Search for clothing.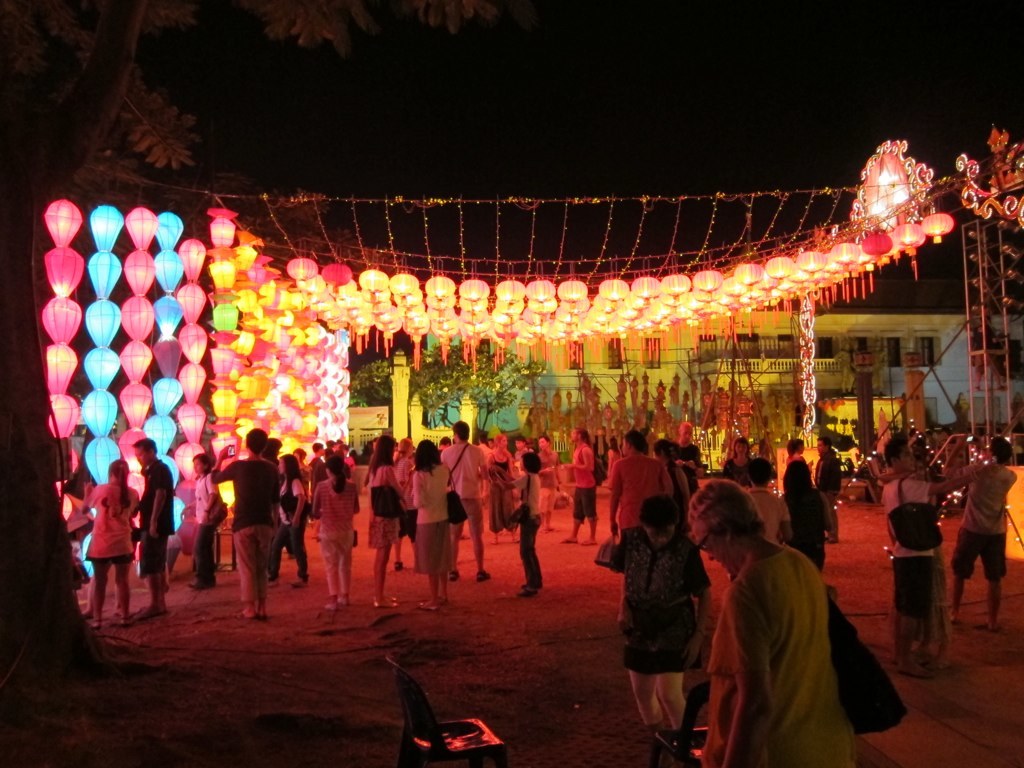
Found at crop(195, 462, 228, 583).
